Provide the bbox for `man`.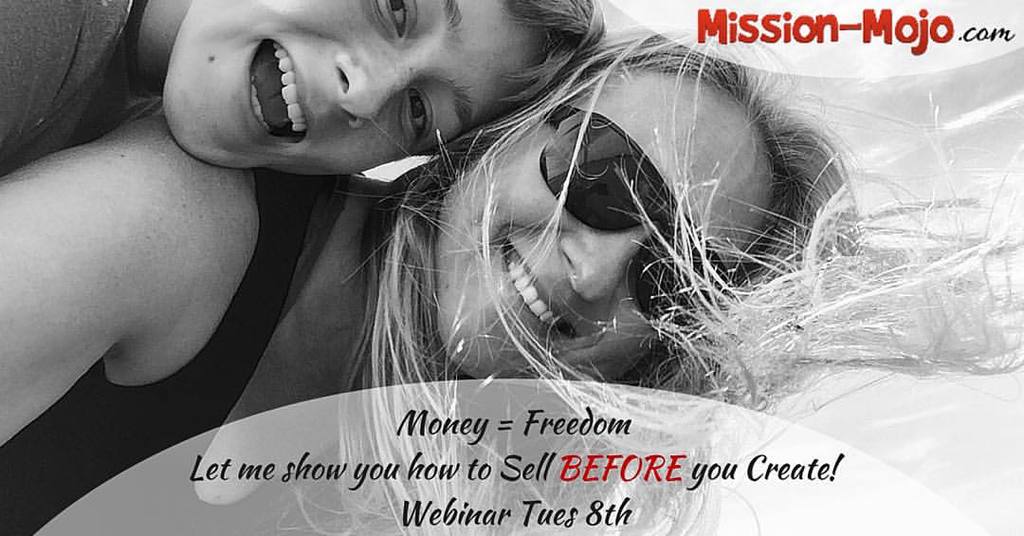
detection(0, 0, 613, 185).
